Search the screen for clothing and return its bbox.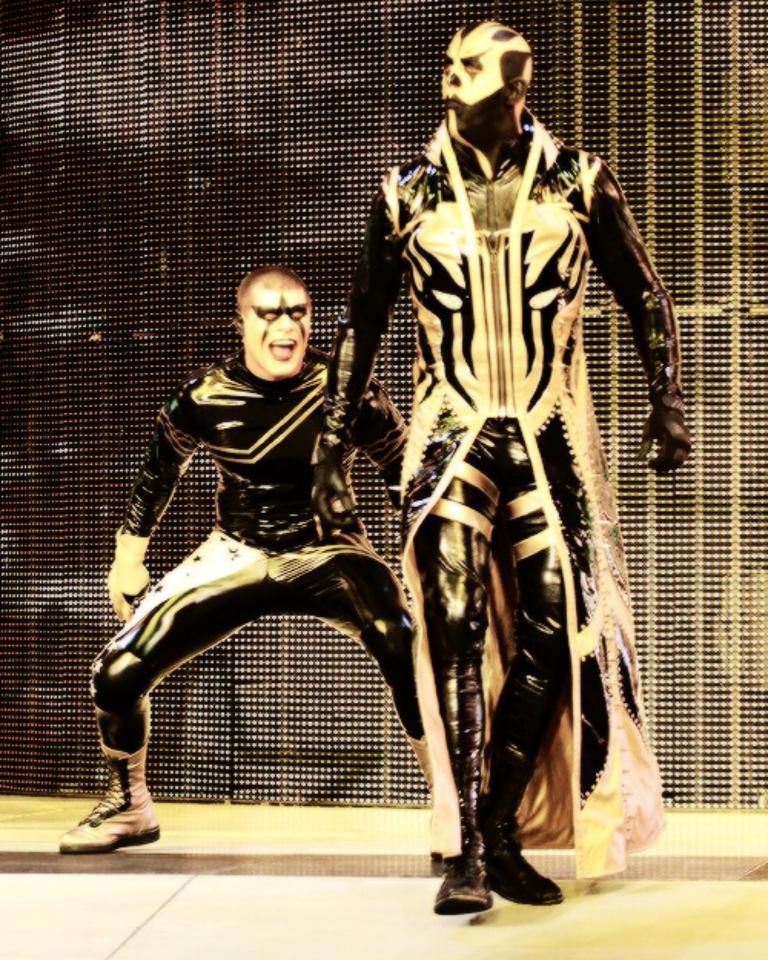
Found: (left=103, top=359, right=417, bottom=770).
